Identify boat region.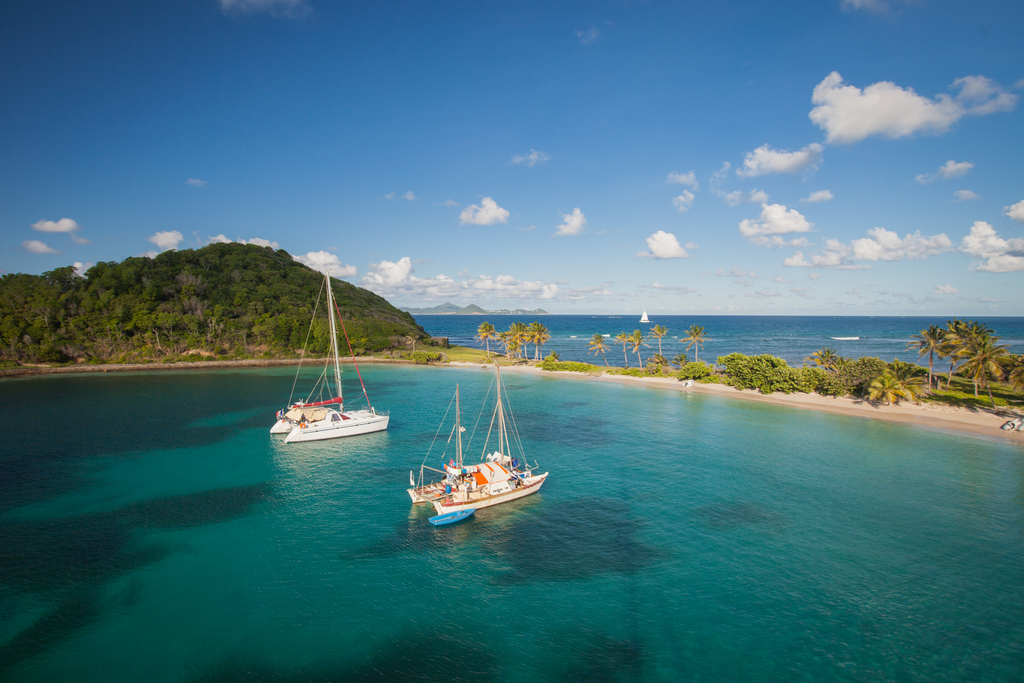
Region: [828, 331, 863, 343].
